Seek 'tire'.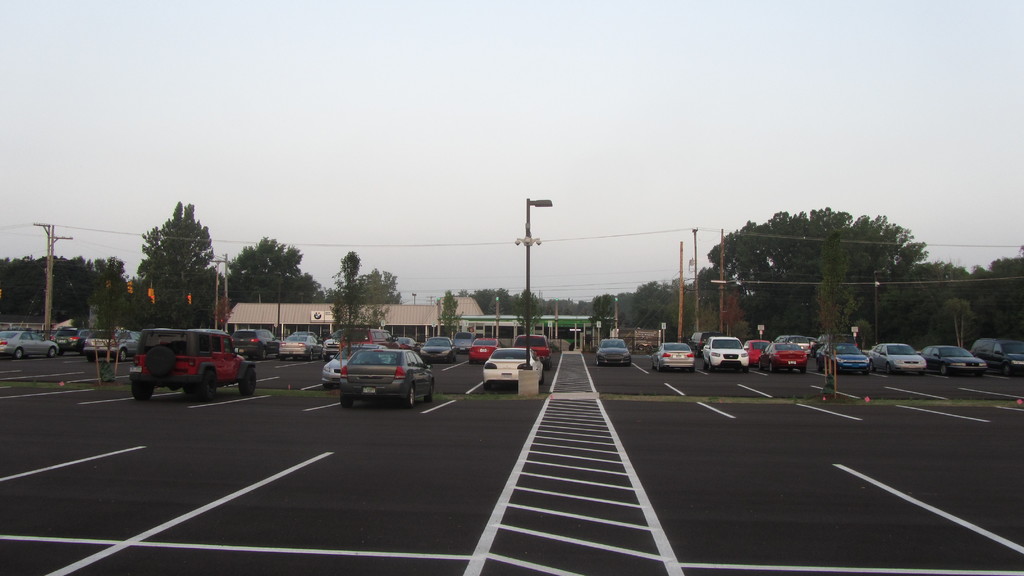
box(308, 351, 315, 361).
